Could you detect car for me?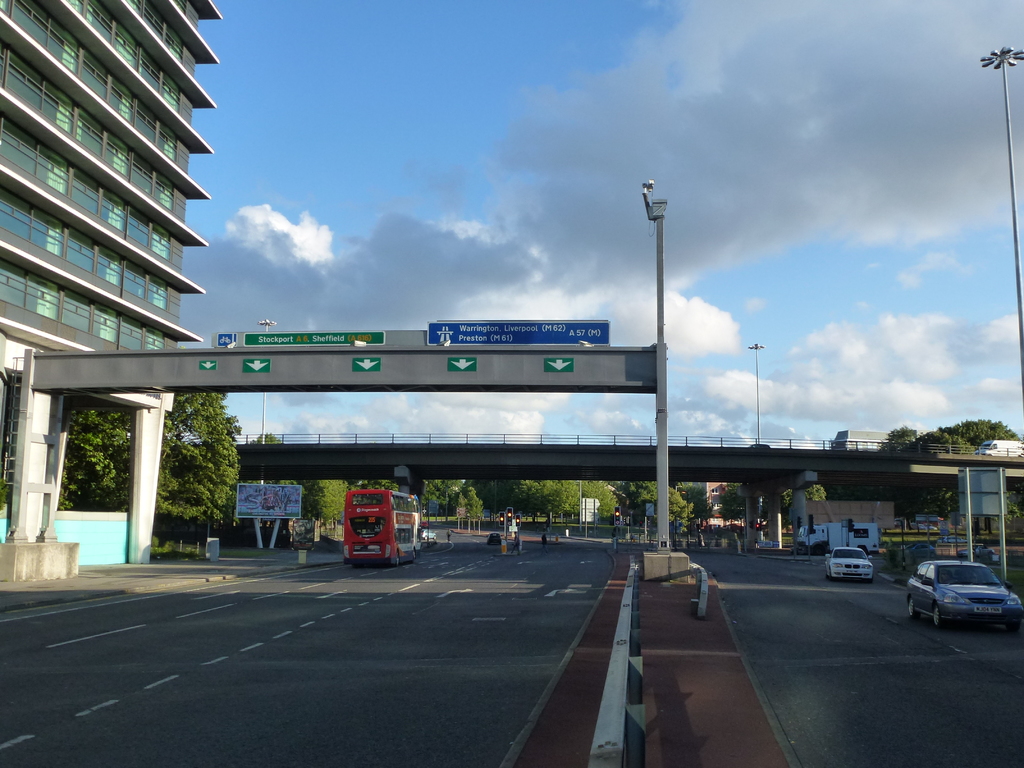
Detection result: 975/545/996/558.
